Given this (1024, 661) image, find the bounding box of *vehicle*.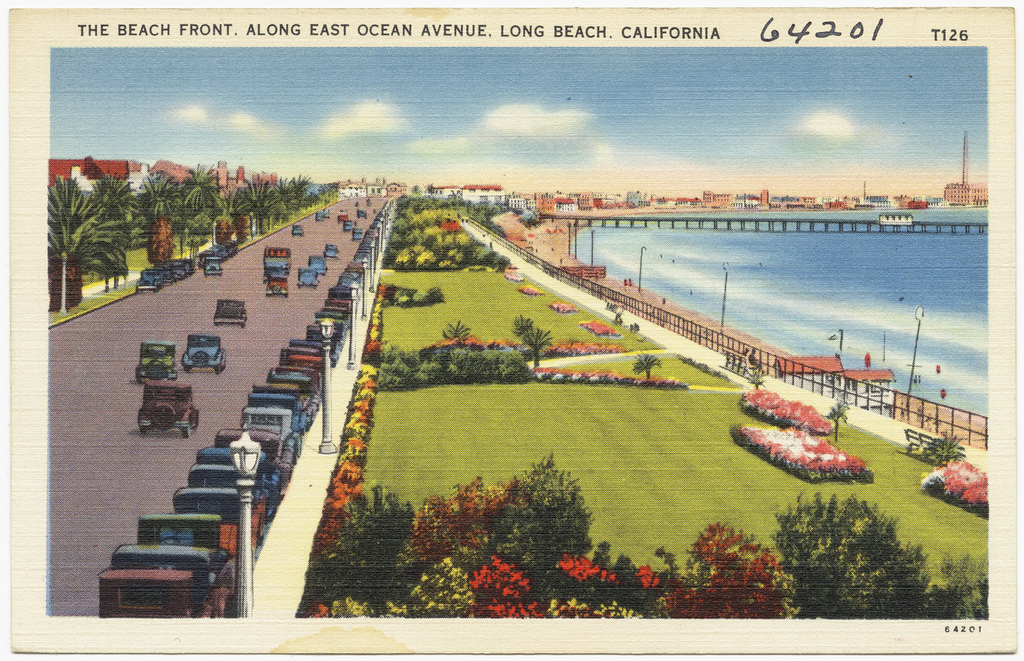
region(261, 246, 294, 276).
